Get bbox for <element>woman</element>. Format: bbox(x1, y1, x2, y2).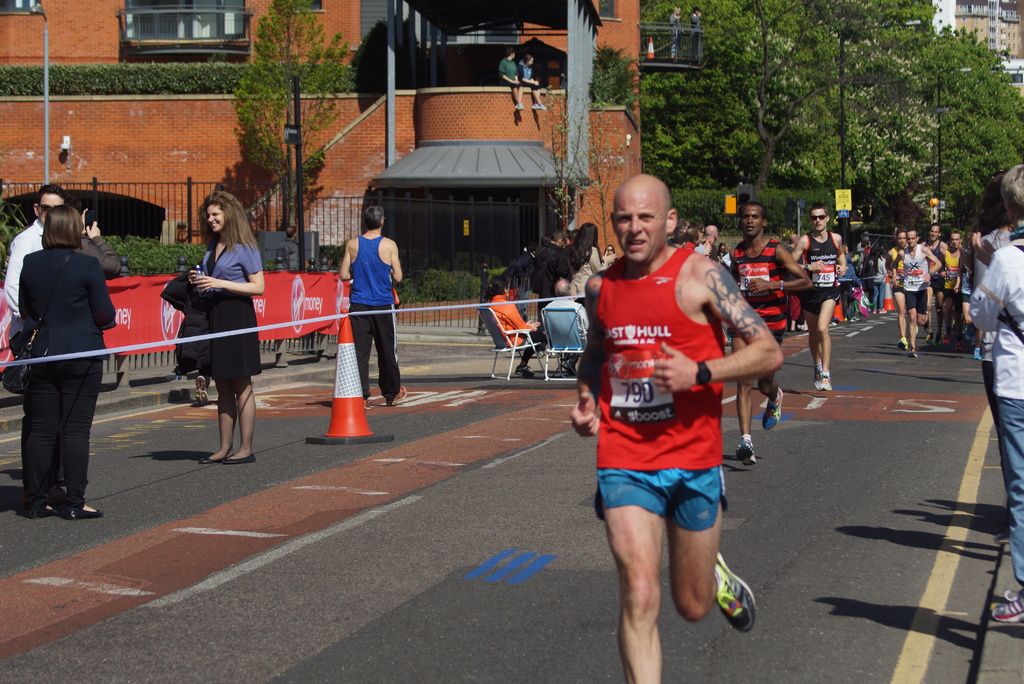
bbox(185, 190, 263, 463).
